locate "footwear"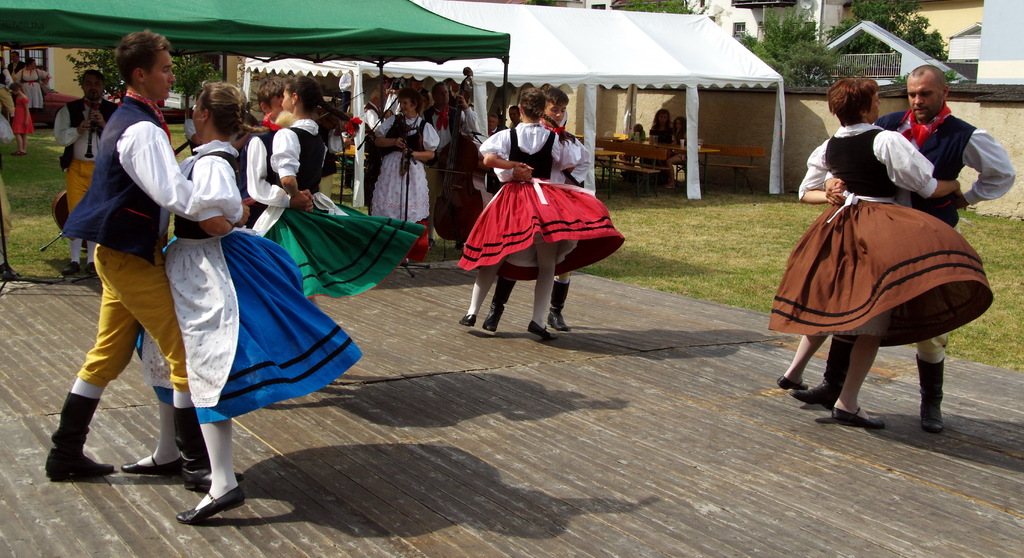
x1=458 y1=313 x2=476 y2=329
